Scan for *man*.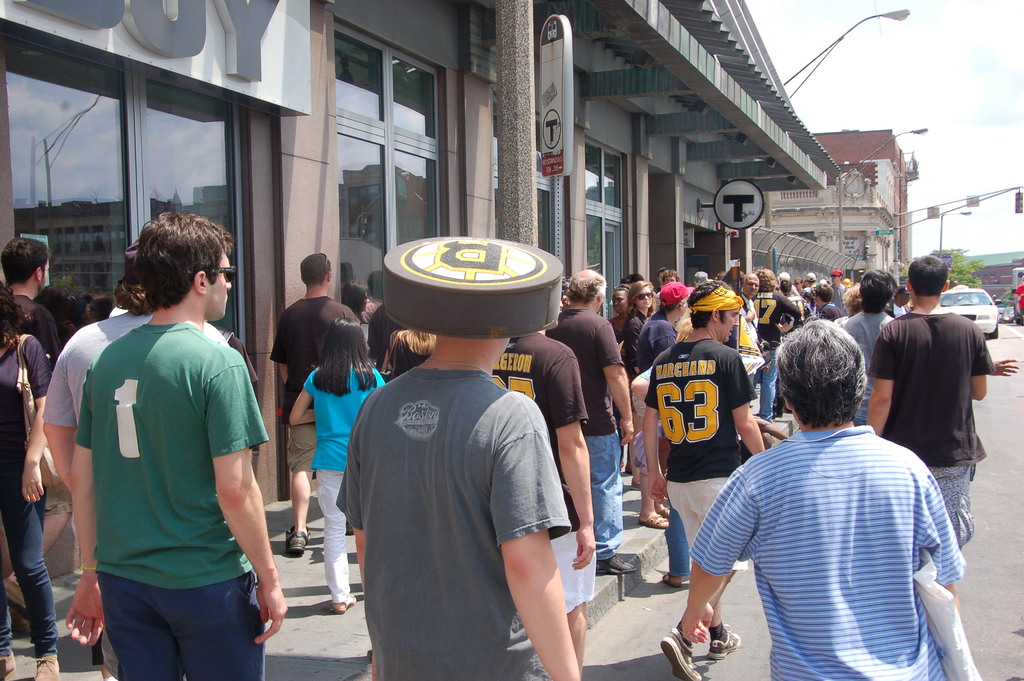
Scan result: <box>42,243,157,680</box>.
